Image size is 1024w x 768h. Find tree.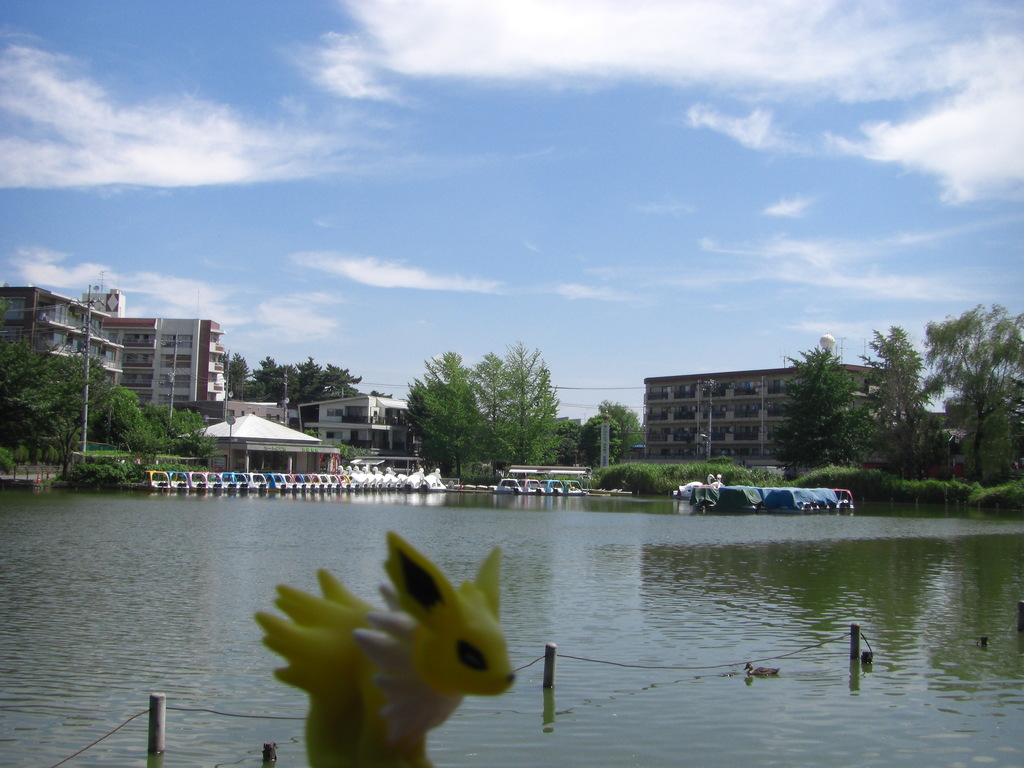
587,397,657,455.
